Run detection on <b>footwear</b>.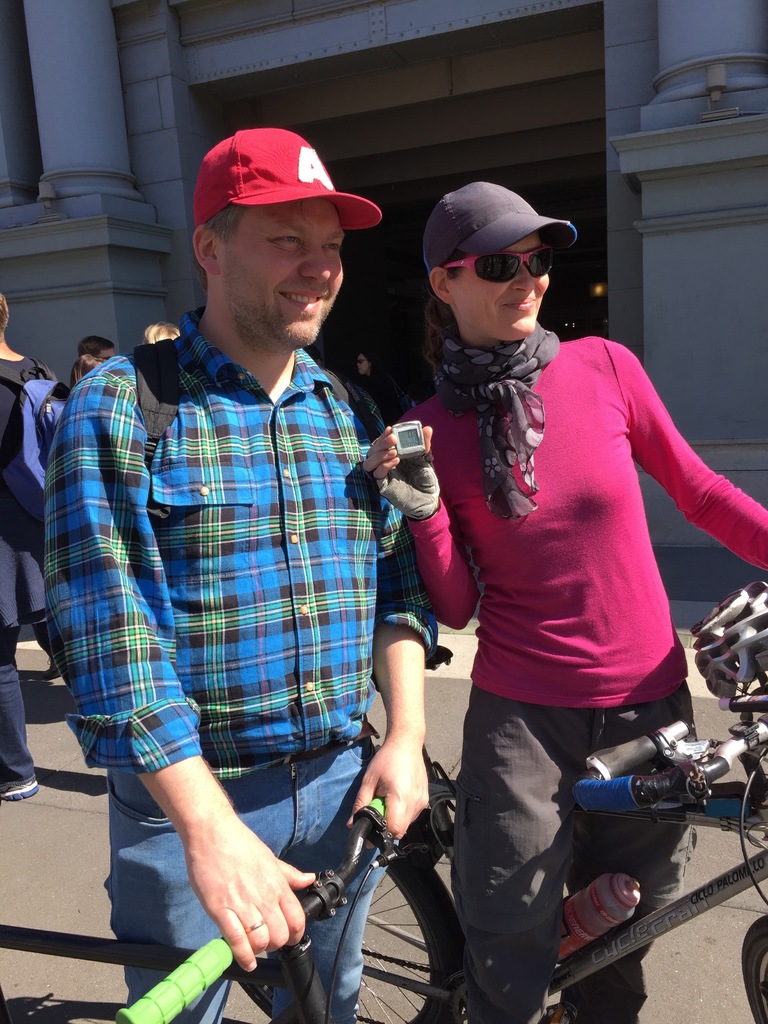
Result: left=0, top=775, right=40, bottom=803.
